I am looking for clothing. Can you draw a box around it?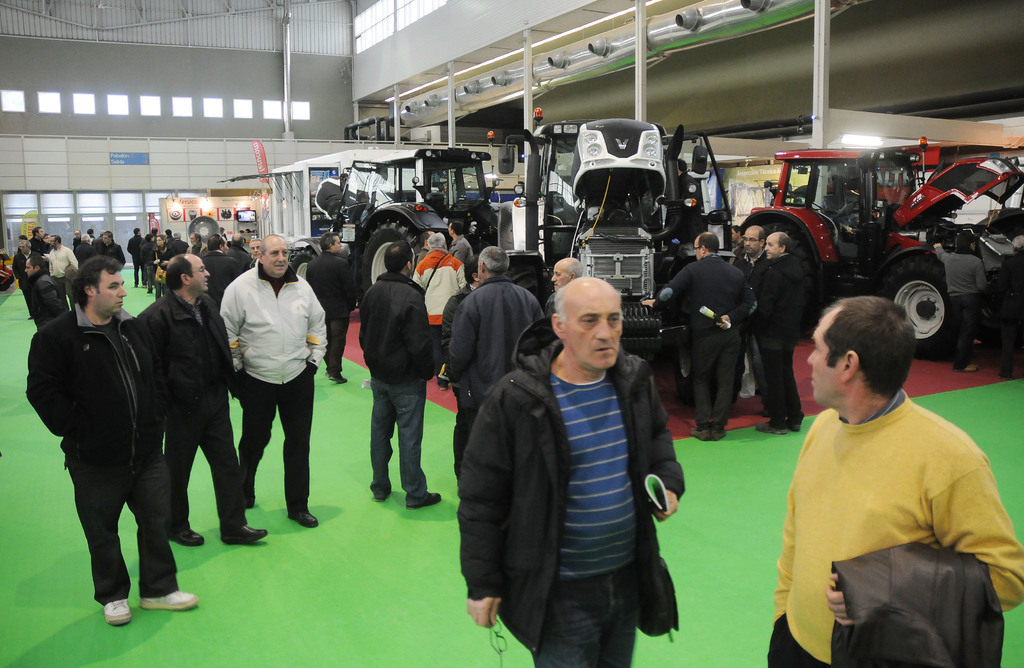
Sure, the bounding box is BBox(655, 251, 758, 429).
